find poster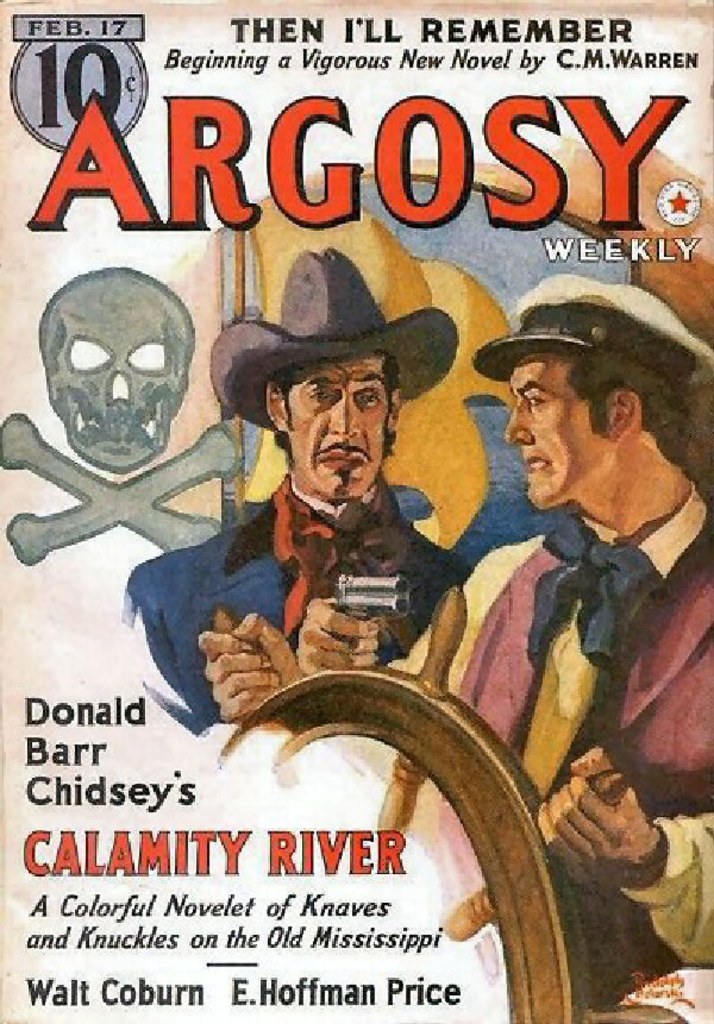
box(0, 0, 713, 1023)
